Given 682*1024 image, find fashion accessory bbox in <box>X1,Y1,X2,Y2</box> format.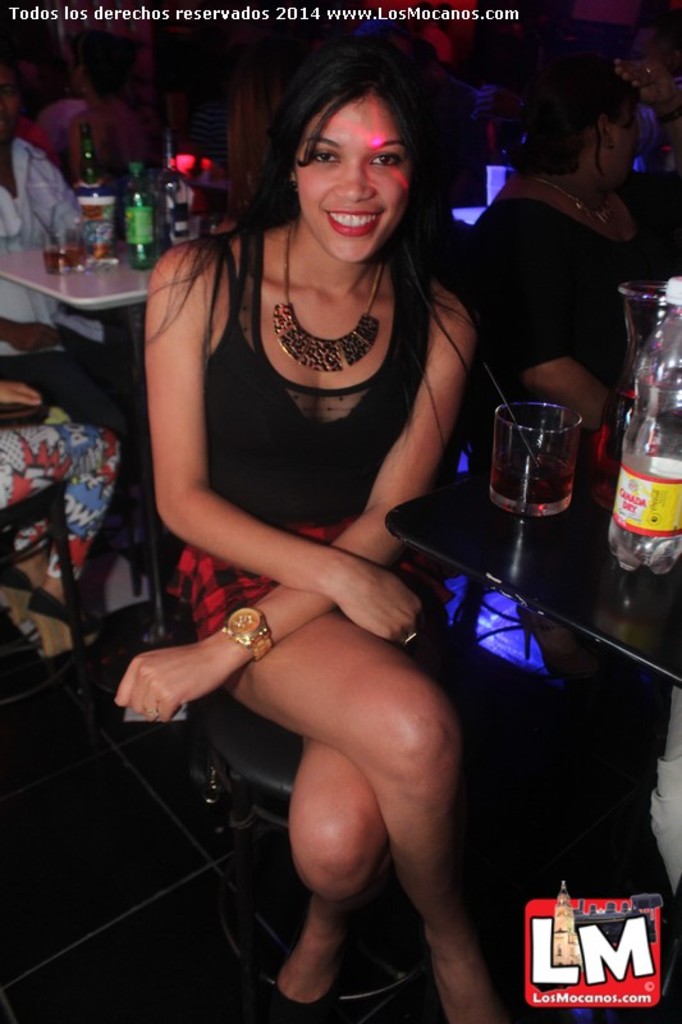
<box>0,564,36,622</box>.
